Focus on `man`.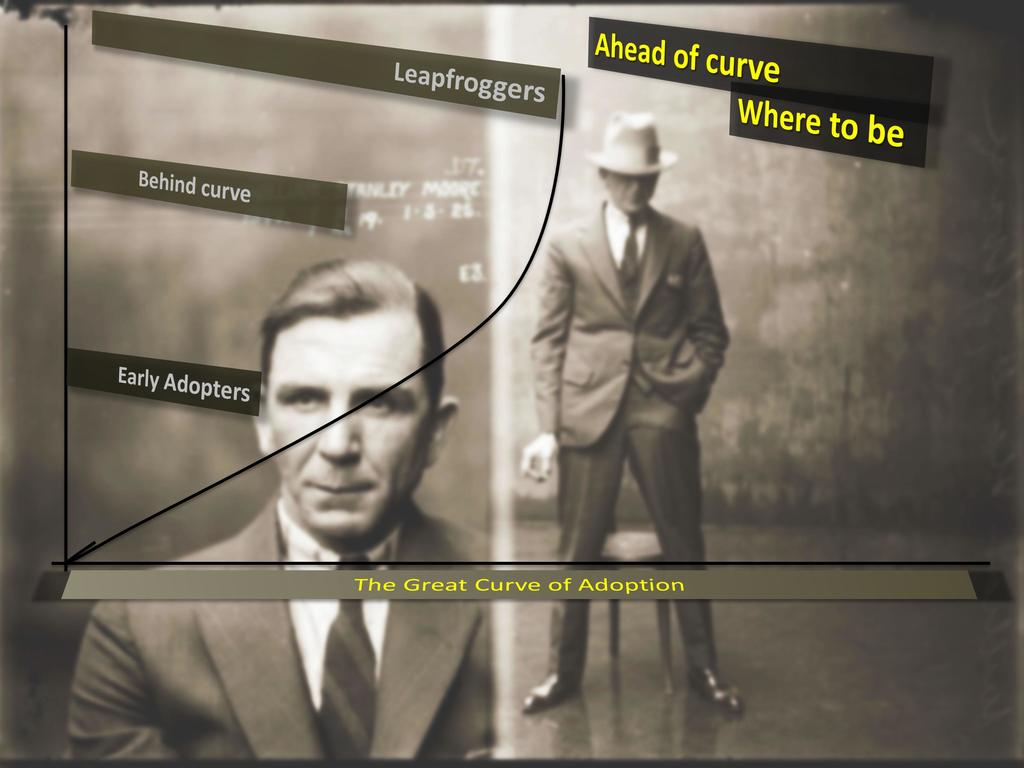
Focused at (x1=58, y1=265, x2=493, y2=767).
